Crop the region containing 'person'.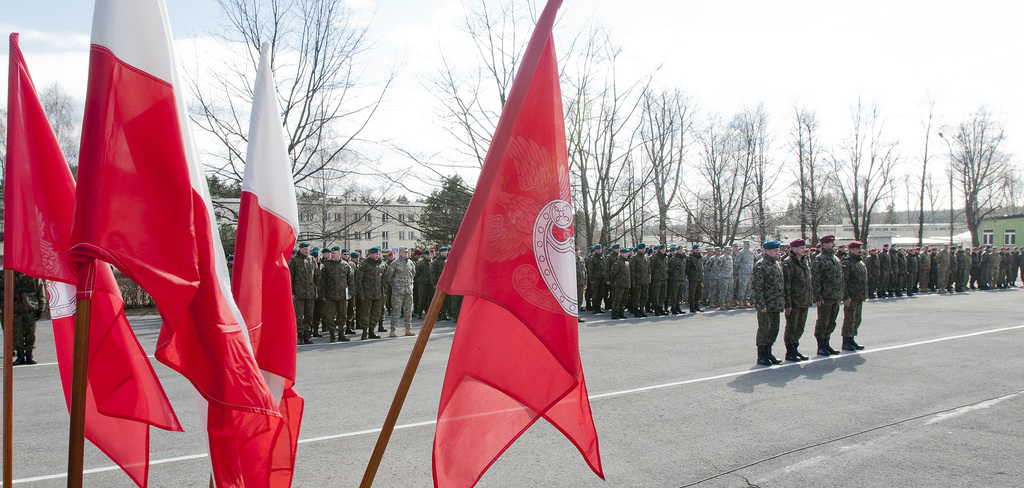
Crop region: 778/239/815/367.
